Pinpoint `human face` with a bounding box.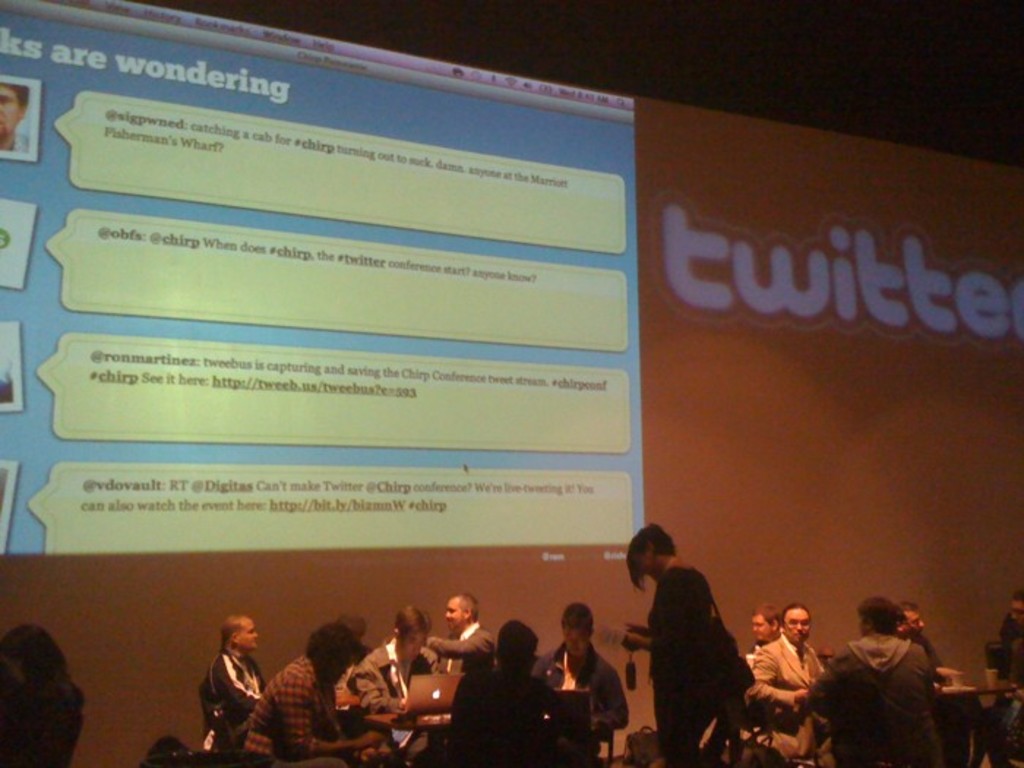
x1=788 y1=610 x2=806 y2=645.
